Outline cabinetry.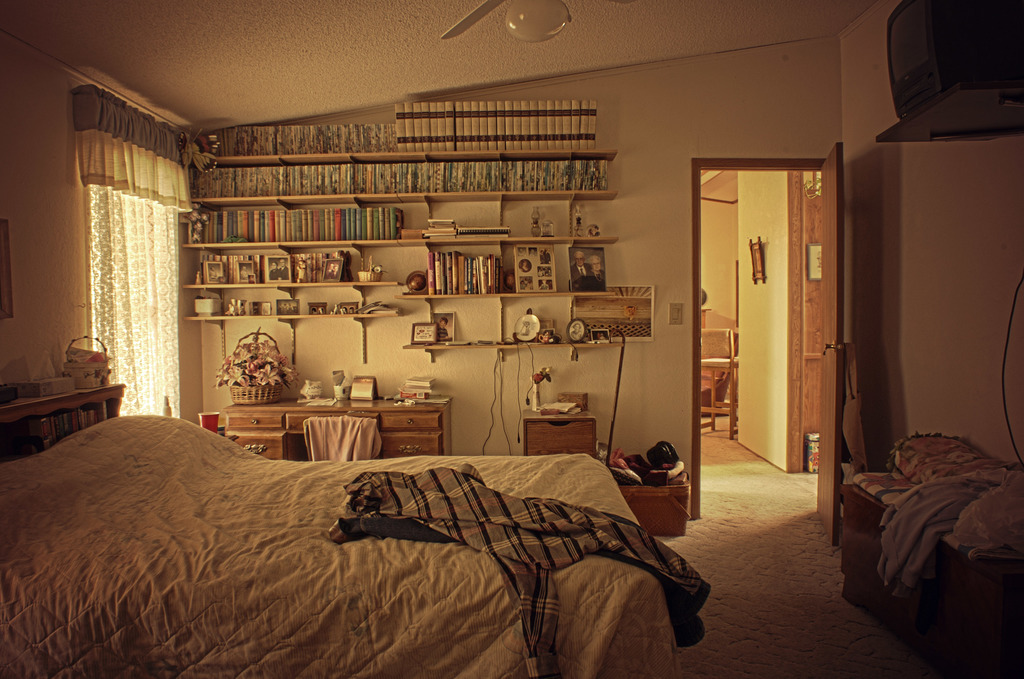
Outline: <bbox>225, 414, 286, 434</bbox>.
